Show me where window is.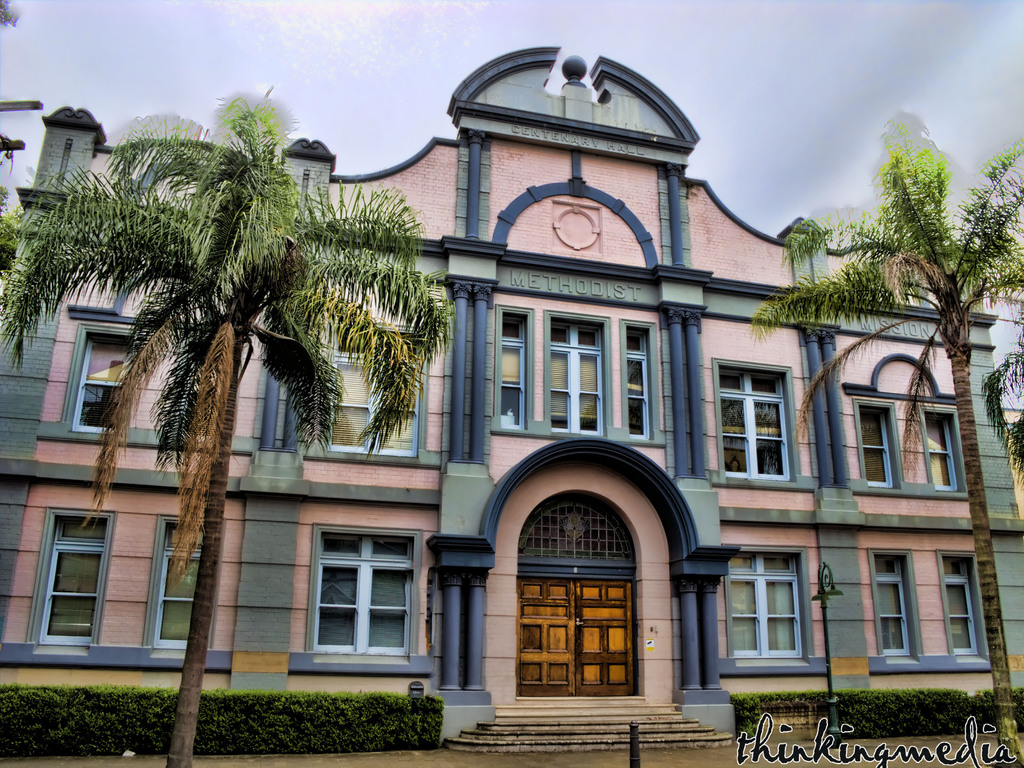
window is at pyautogui.locateOnScreen(716, 368, 785, 475).
